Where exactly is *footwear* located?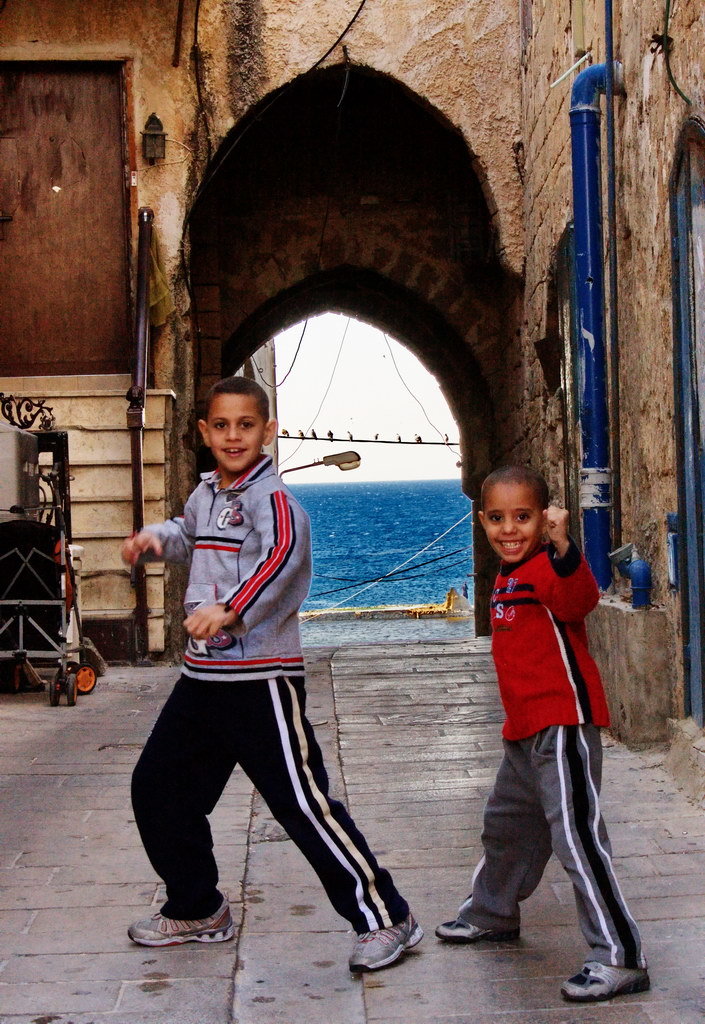
Its bounding box is {"left": 426, "top": 902, "right": 522, "bottom": 941}.
